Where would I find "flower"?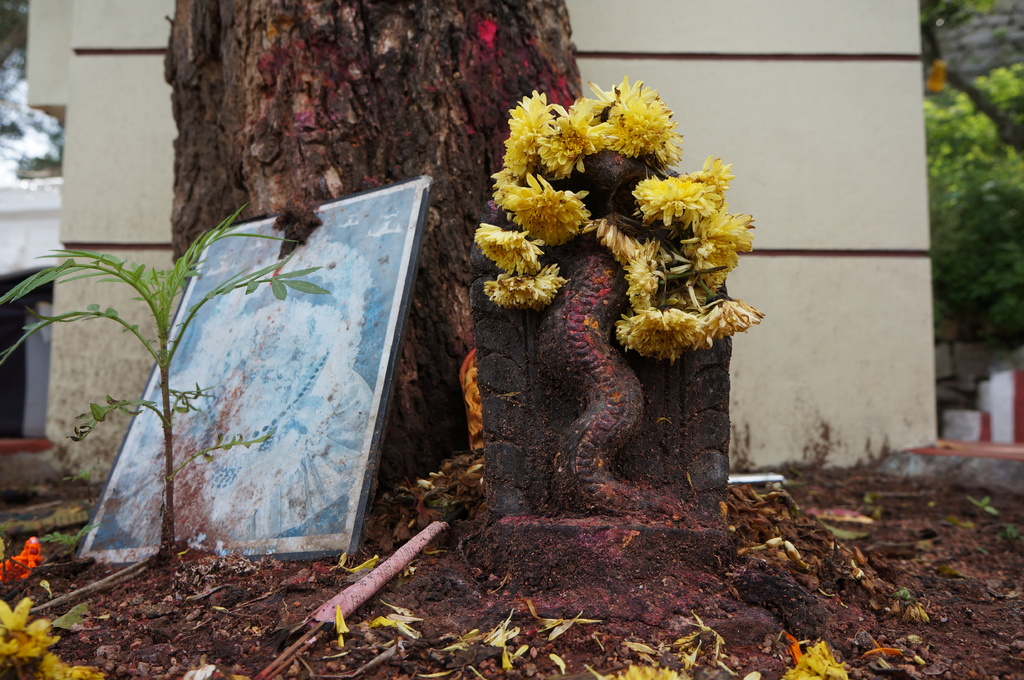
At 682, 212, 753, 292.
